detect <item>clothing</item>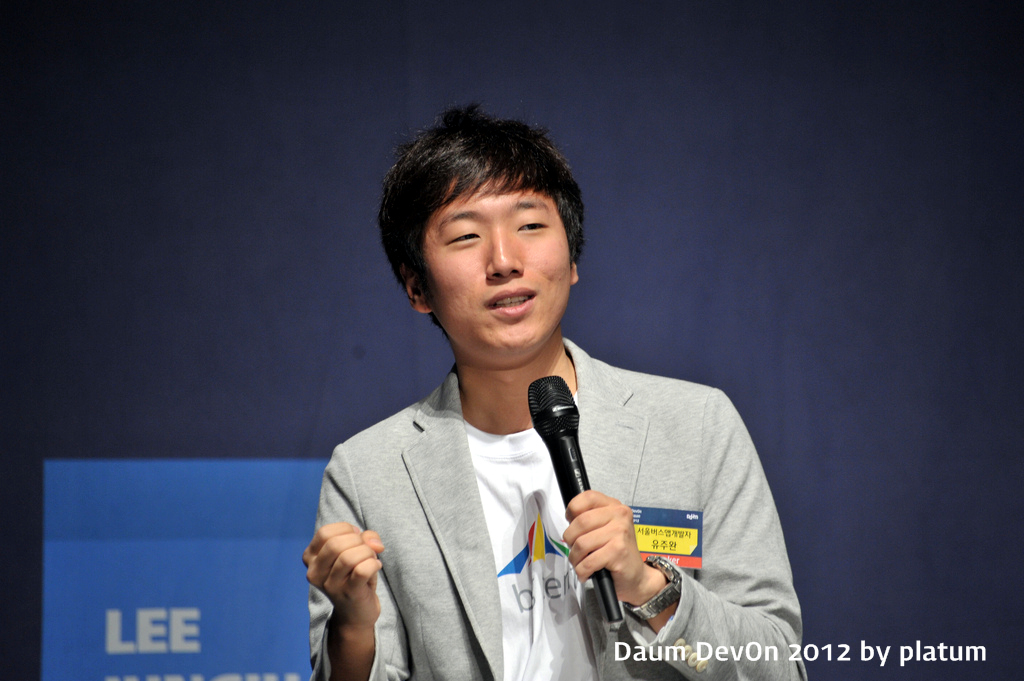
BBox(304, 338, 808, 680)
